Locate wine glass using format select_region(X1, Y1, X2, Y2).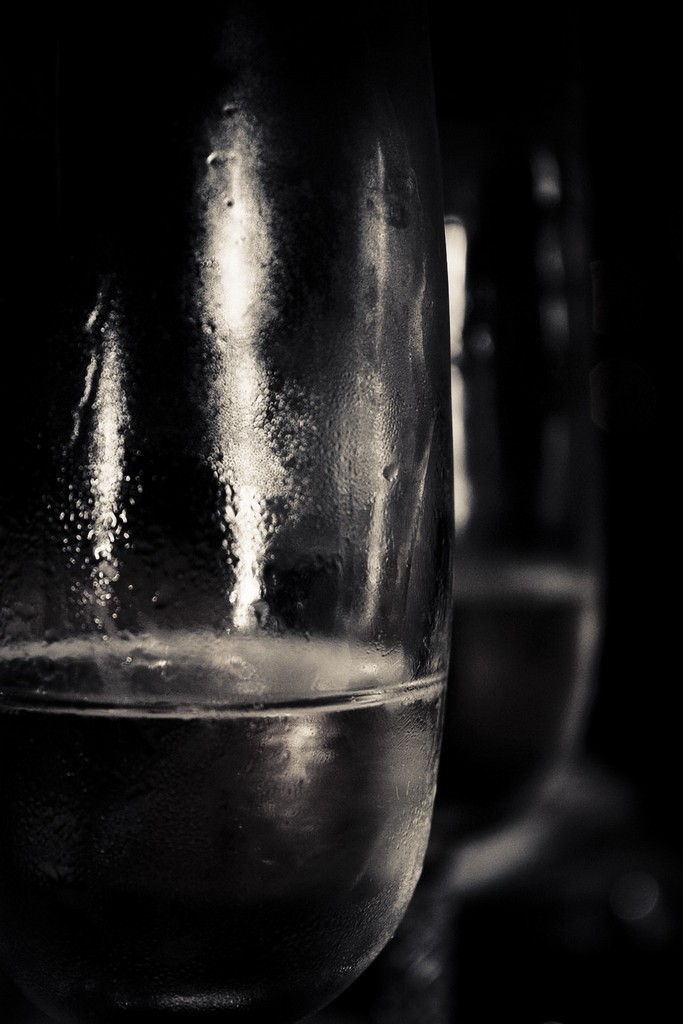
select_region(395, 106, 620, 1023).
